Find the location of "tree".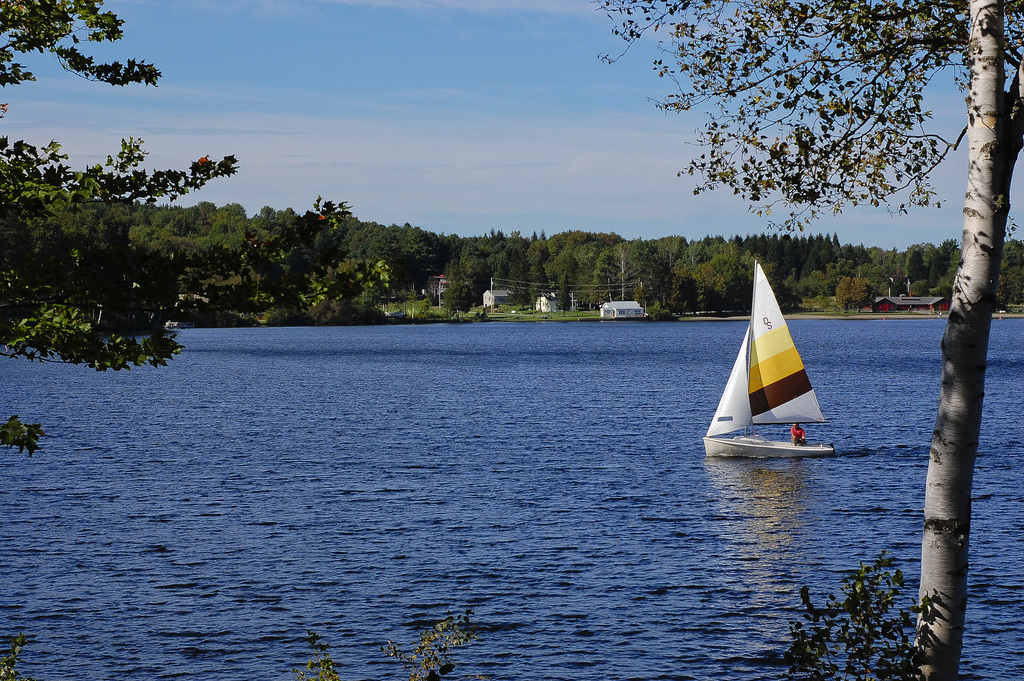
Location: [x1=244, y1=195, x2=392, y2=312].
